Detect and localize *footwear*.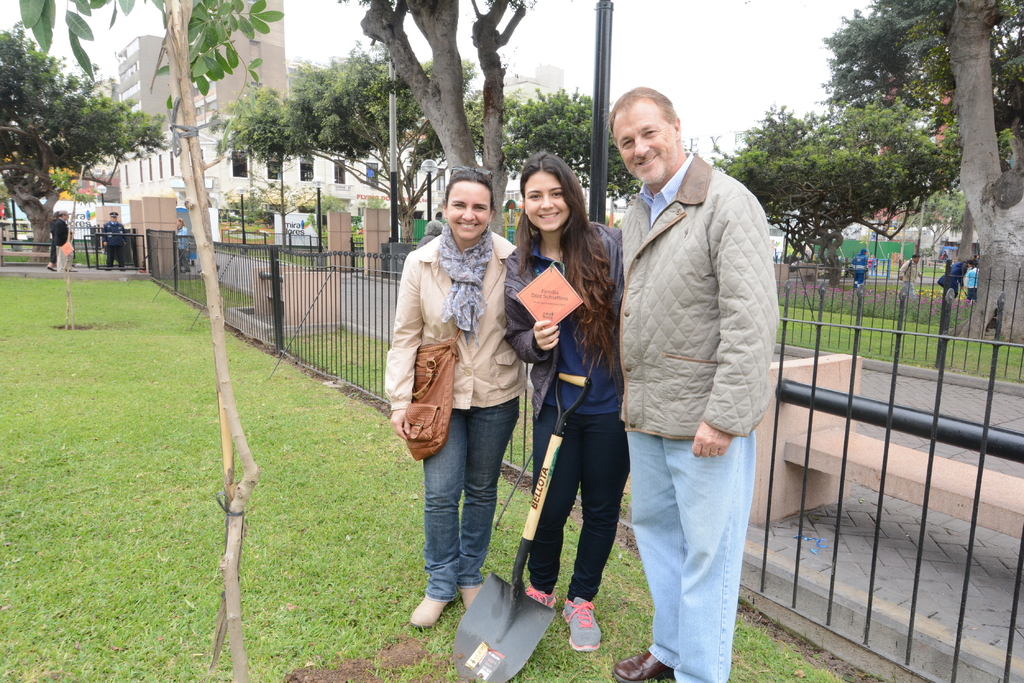
Localized at {"left": 460, "top": 581, "right": 486, "bottom": 611}.
